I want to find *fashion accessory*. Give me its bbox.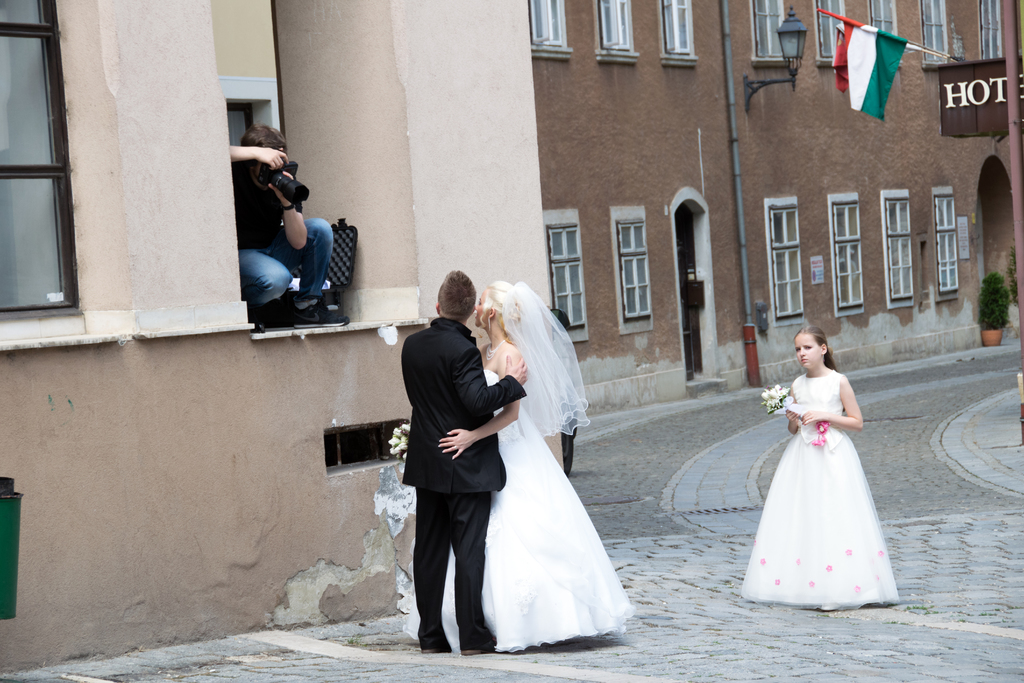
(x1=483, y1=339, x2=508, y2=366).
